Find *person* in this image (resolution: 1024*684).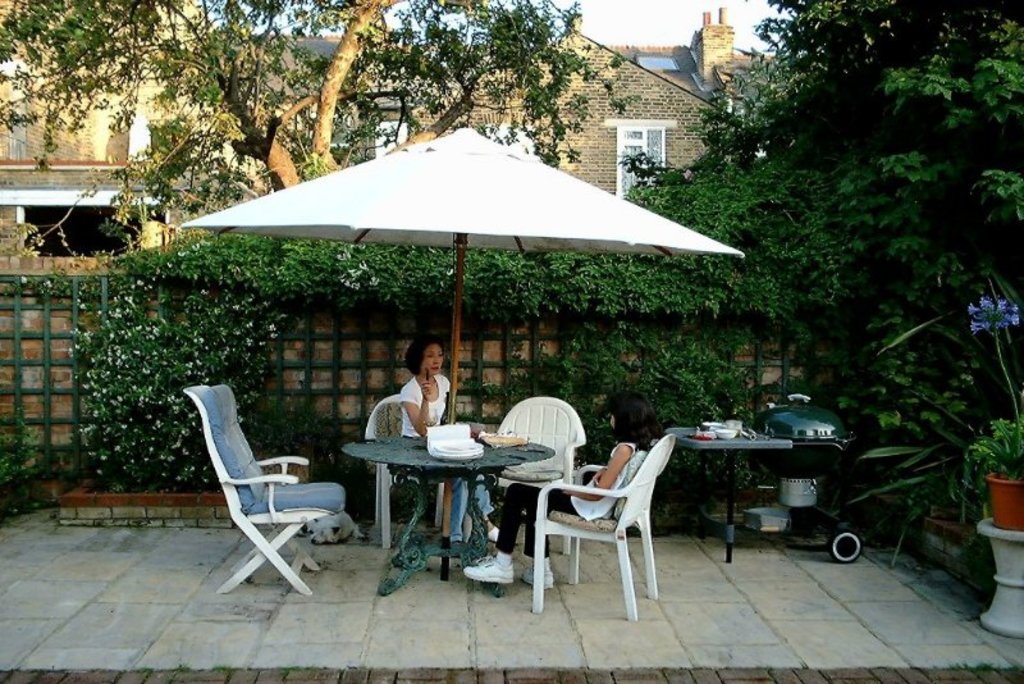
458:386:659:590.
